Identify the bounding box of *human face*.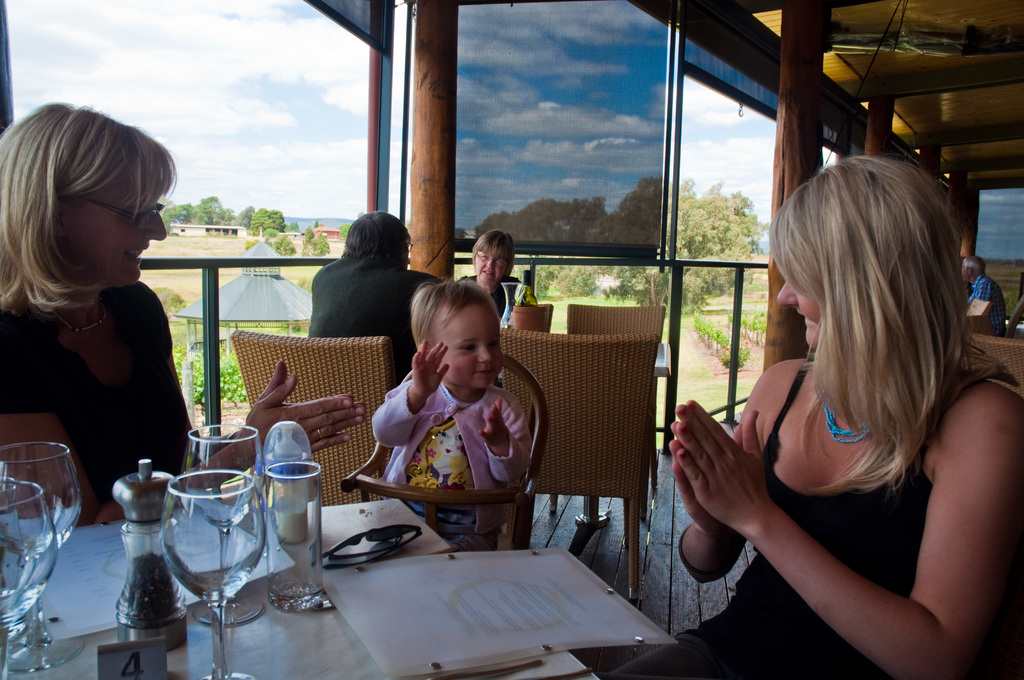
pyautogui.locateOnScreen(778, 280, 820, 349).
